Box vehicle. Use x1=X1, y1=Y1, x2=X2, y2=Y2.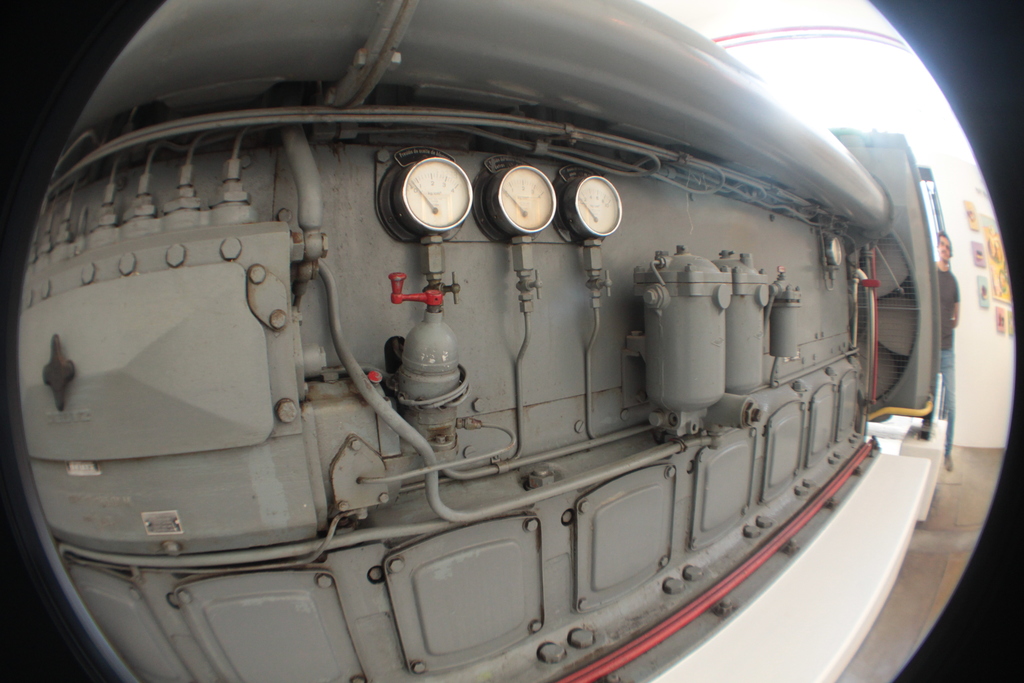
x1=0, y1=0, x2=951, y2=682.
